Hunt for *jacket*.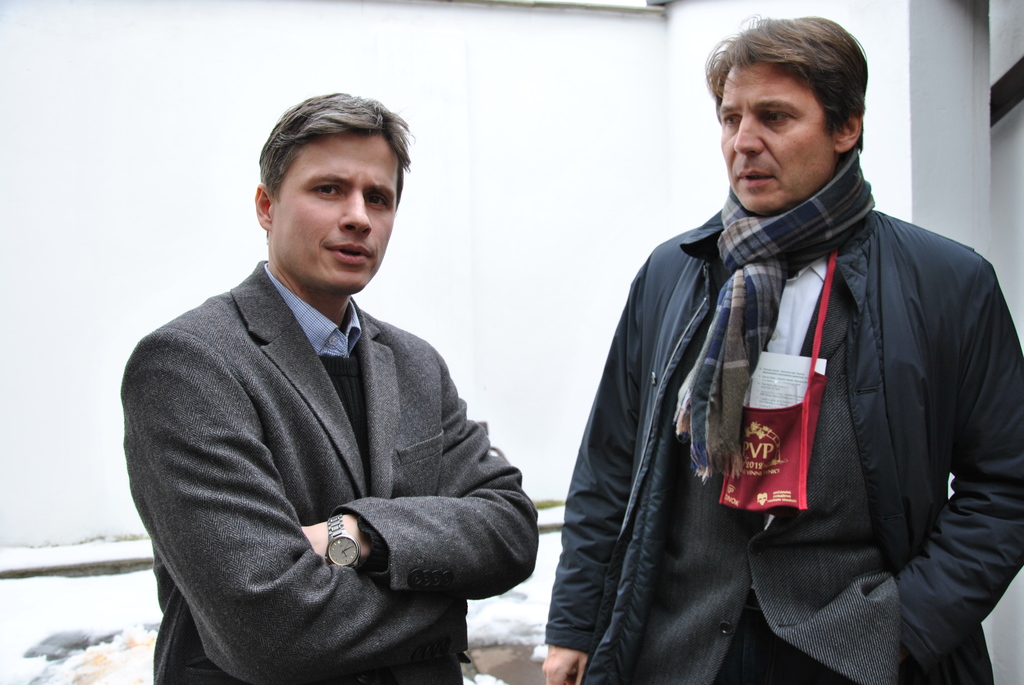
Hunted down at [x1=545, y1=72, x2=1023, y2=670].
